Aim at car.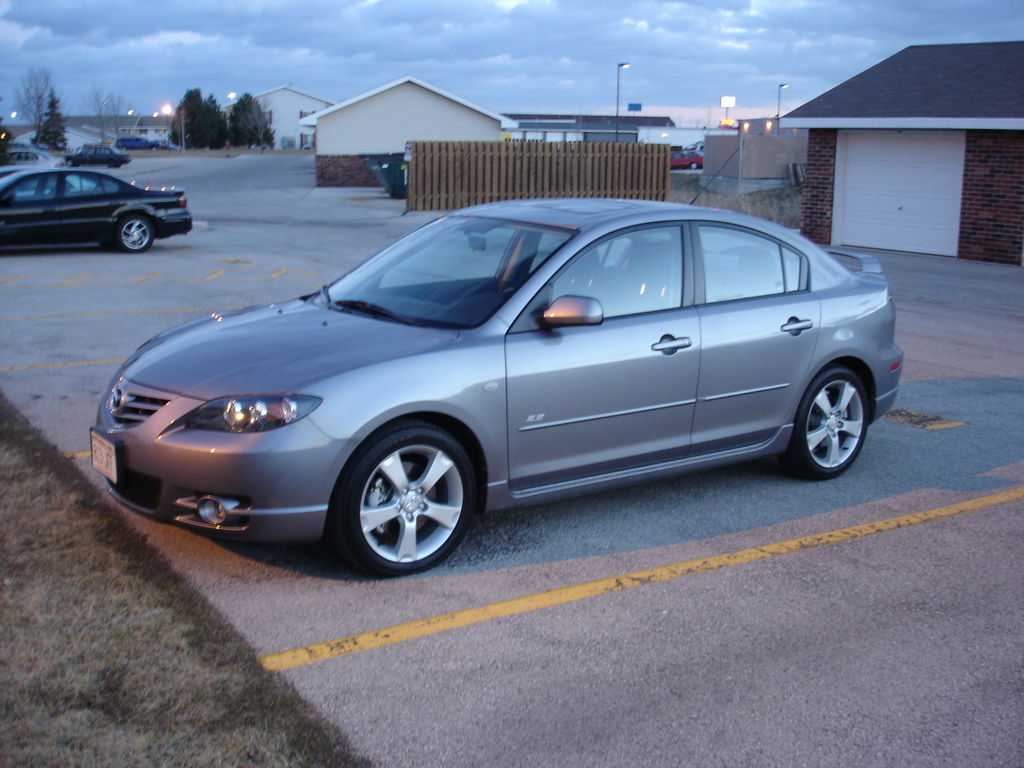
Aimed at pyautogui.locateOnScreen(0, 164, 195, 255).
